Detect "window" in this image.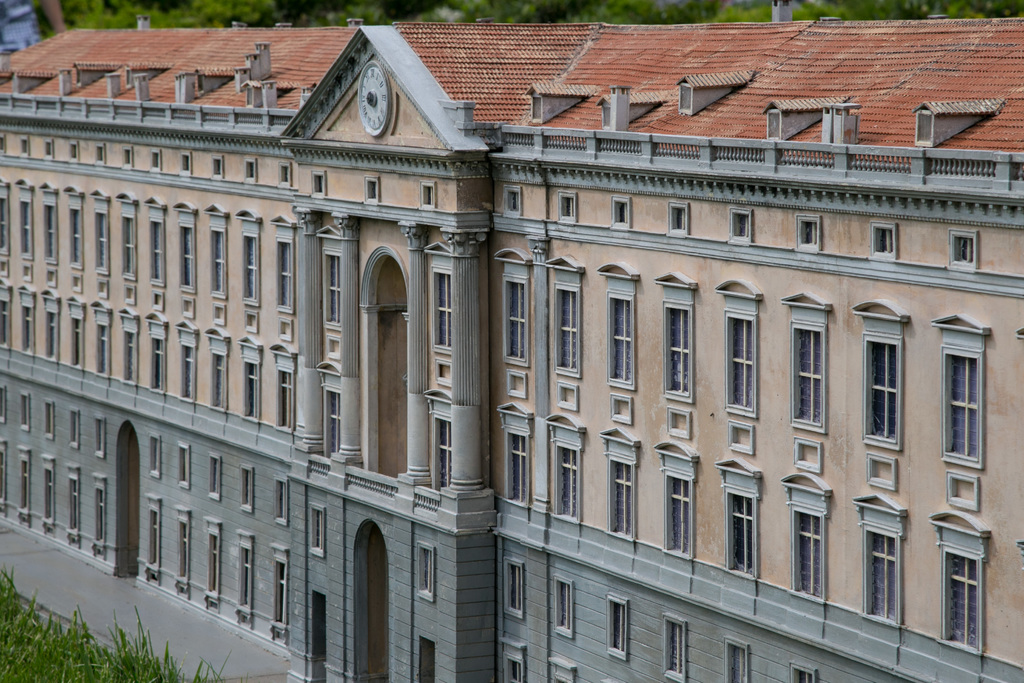
Detection: locate(652, 448, 692, 556).
